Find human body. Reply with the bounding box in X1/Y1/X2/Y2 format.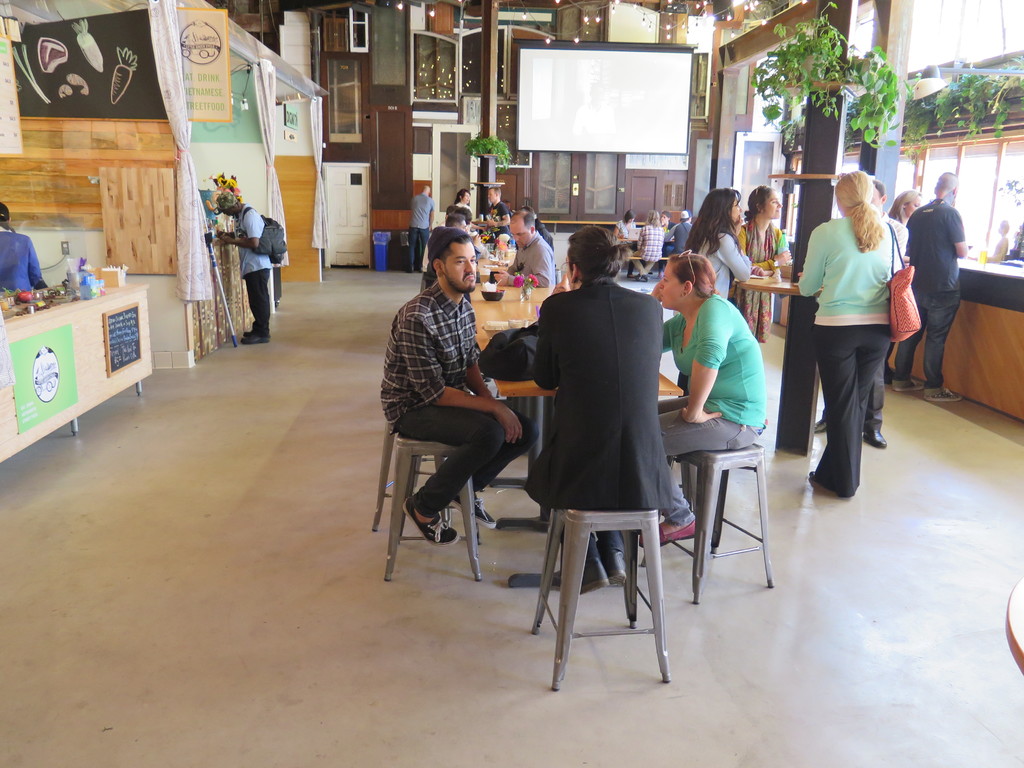
732/224/783/342.
